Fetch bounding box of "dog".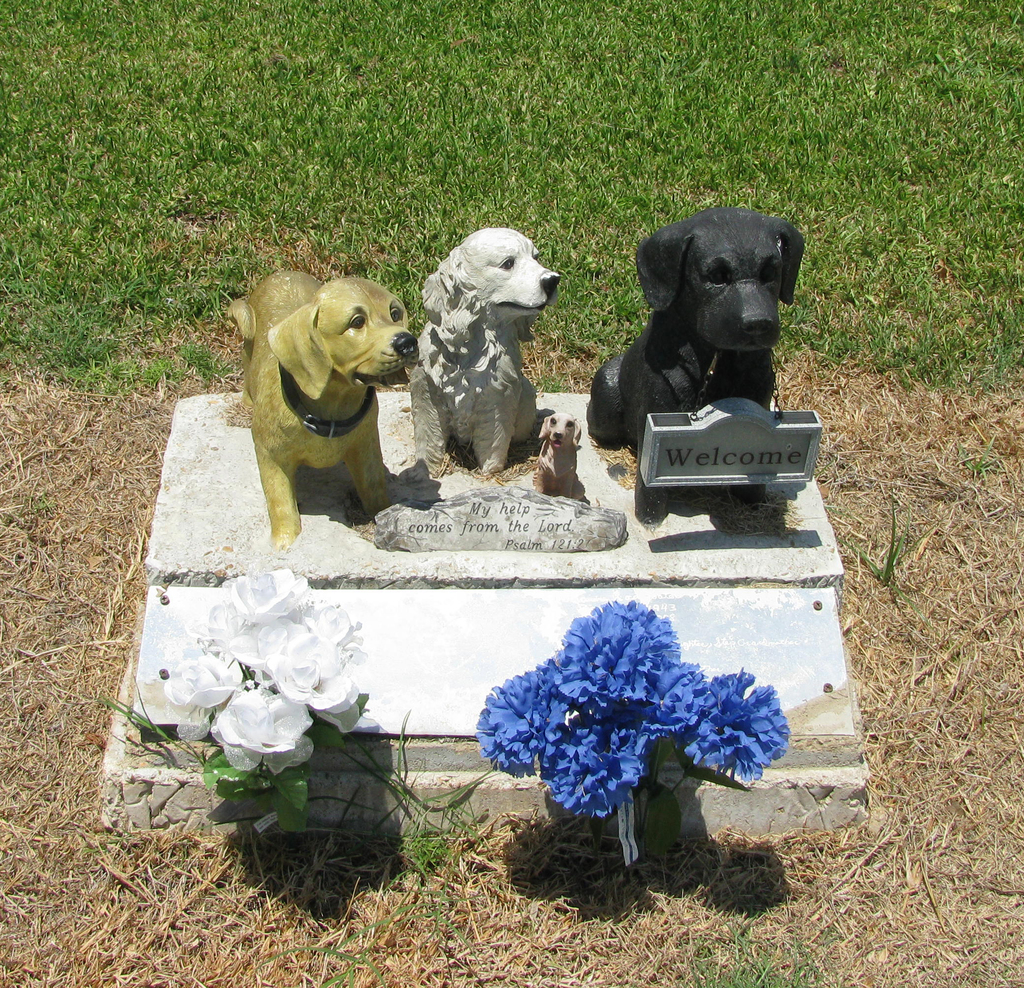
Bbox: (584, 205, 803, 509).
